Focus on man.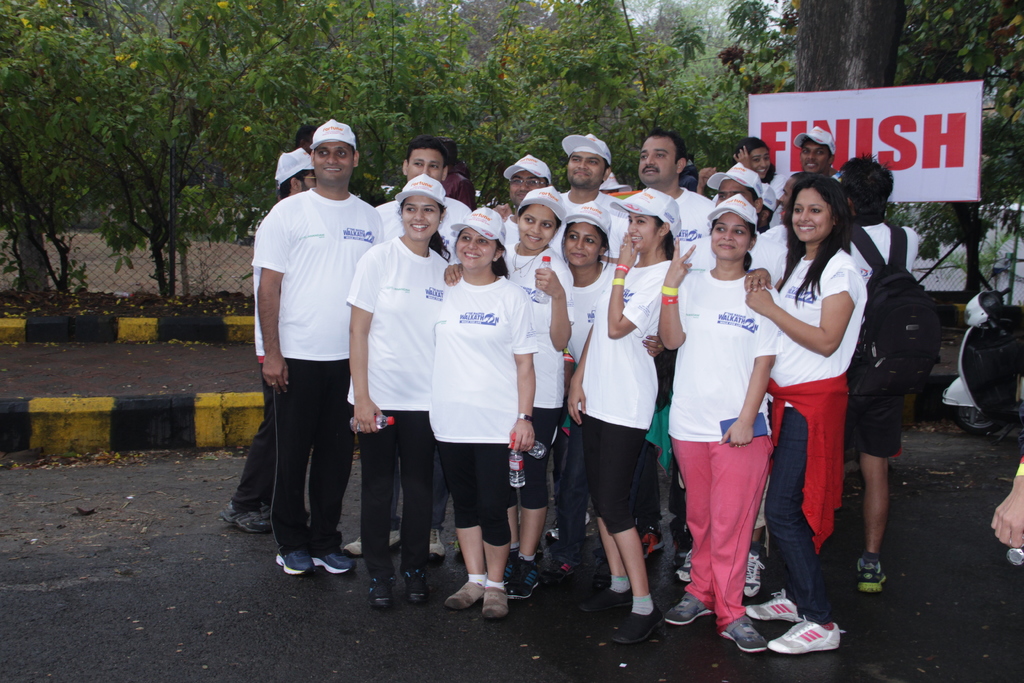
Focused at [845,154,920,593].
